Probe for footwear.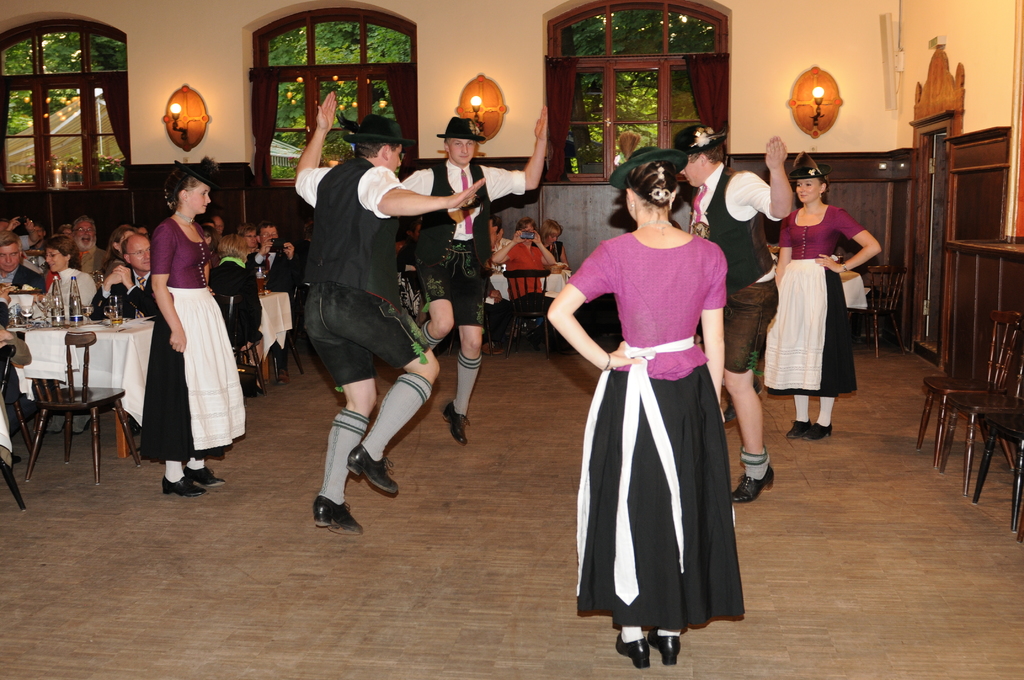
Probe result: <region>442, 401, 468, 444</region>.
